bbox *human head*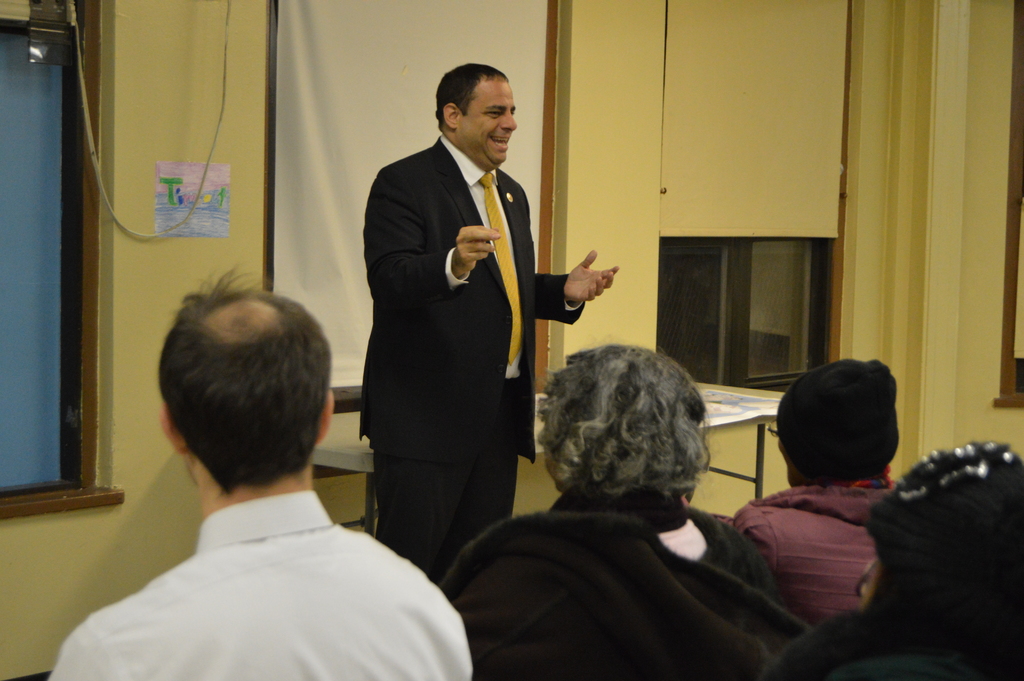
rect(782, 357, 925, 496)
